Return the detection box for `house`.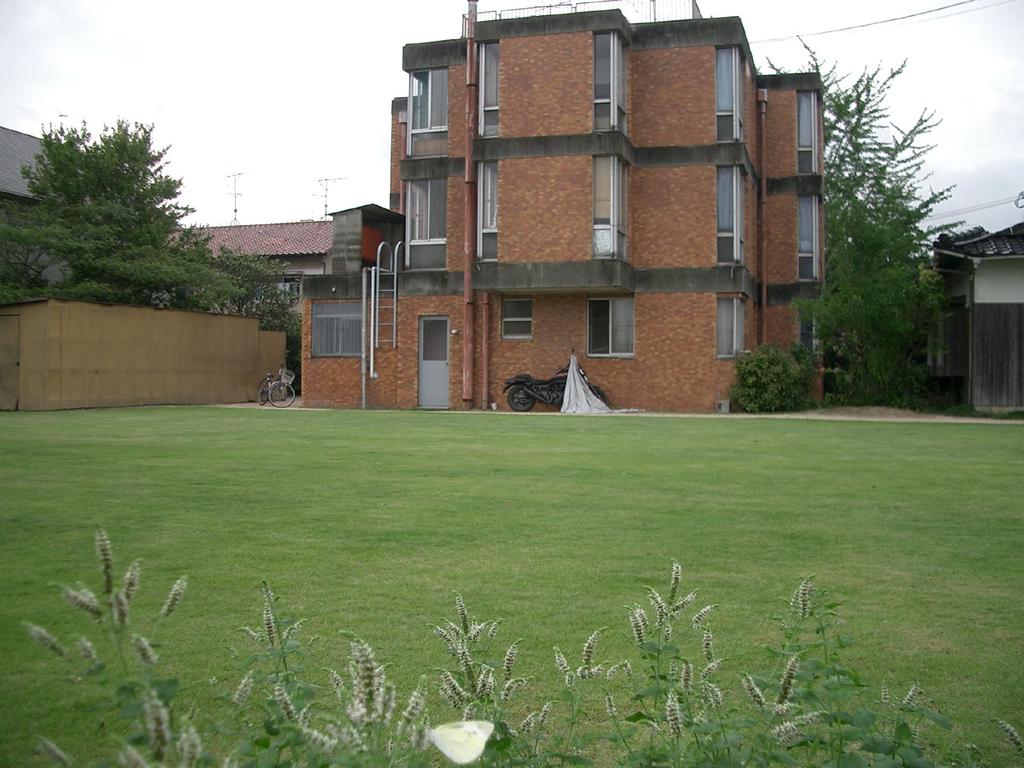
(left=636, top=26, right=756, bottom=410).
